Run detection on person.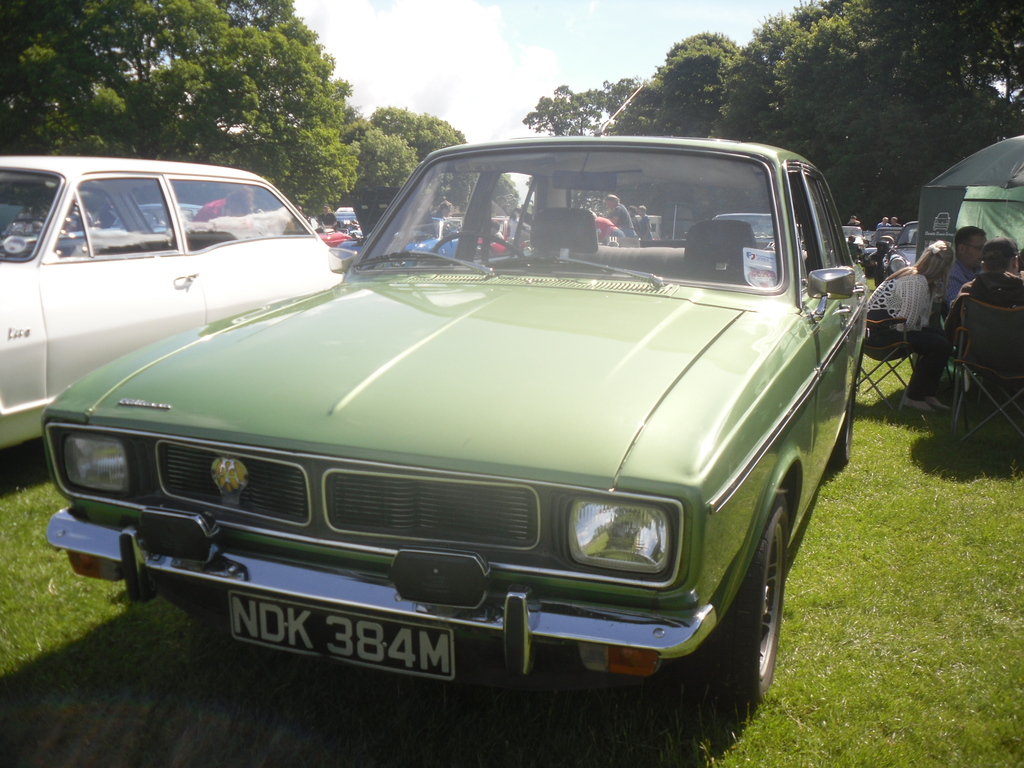
Result: 846:214:862:226.
